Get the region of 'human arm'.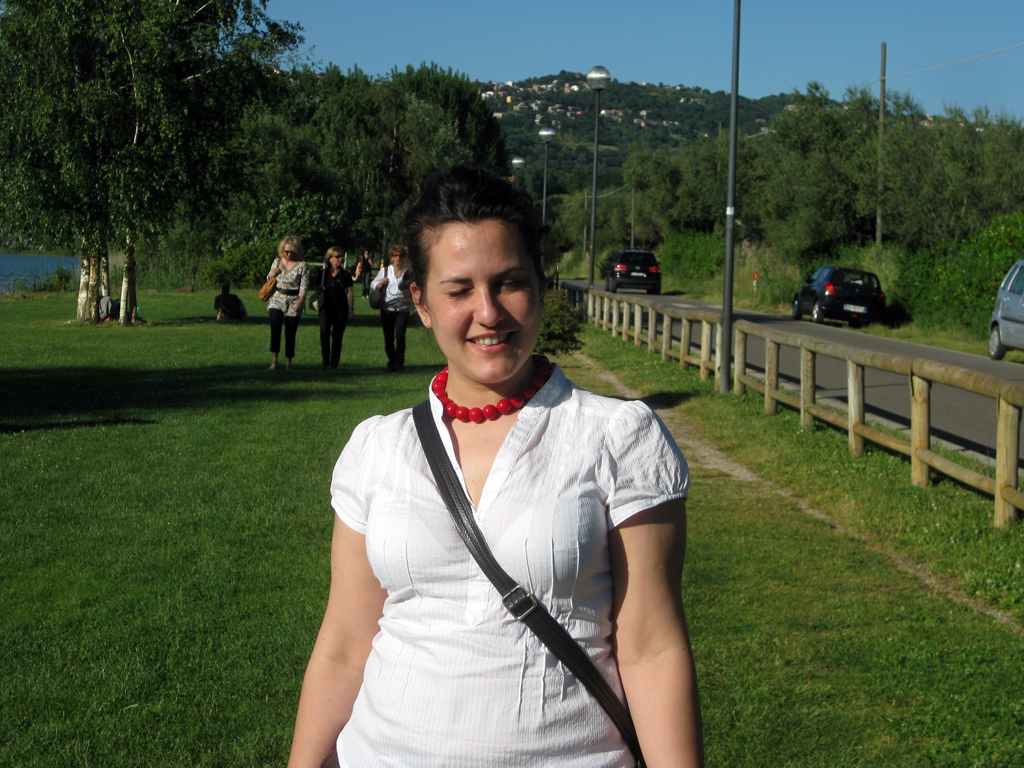
Rect(277, 413, 386, 767).
